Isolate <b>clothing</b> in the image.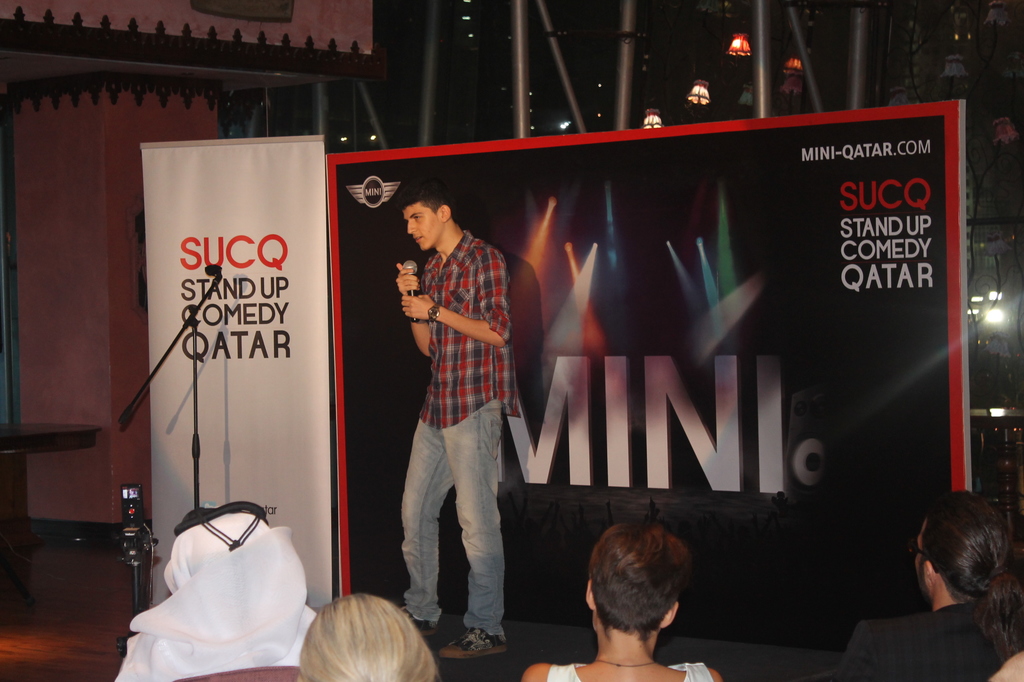
Isolated region: x1=827, y1=584, x2=1023, y2=681.
